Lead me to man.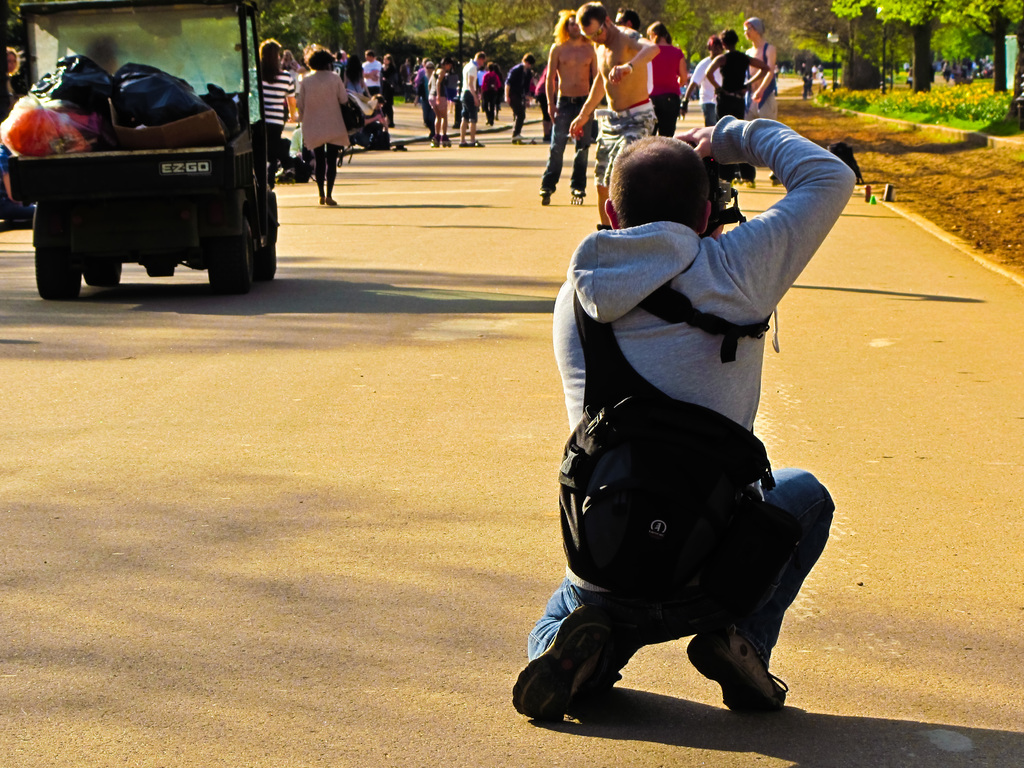
Lead to left=802, top=60, right=813, bottom=100.
